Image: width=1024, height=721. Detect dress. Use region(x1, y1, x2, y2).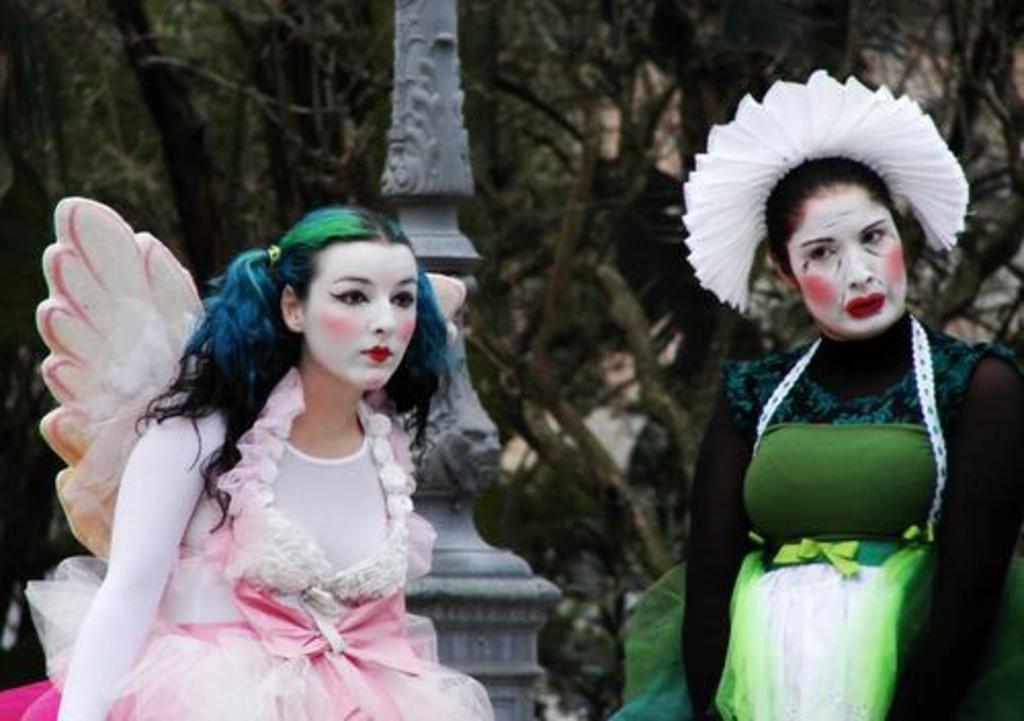
region(598, 346, 1018, 719).
